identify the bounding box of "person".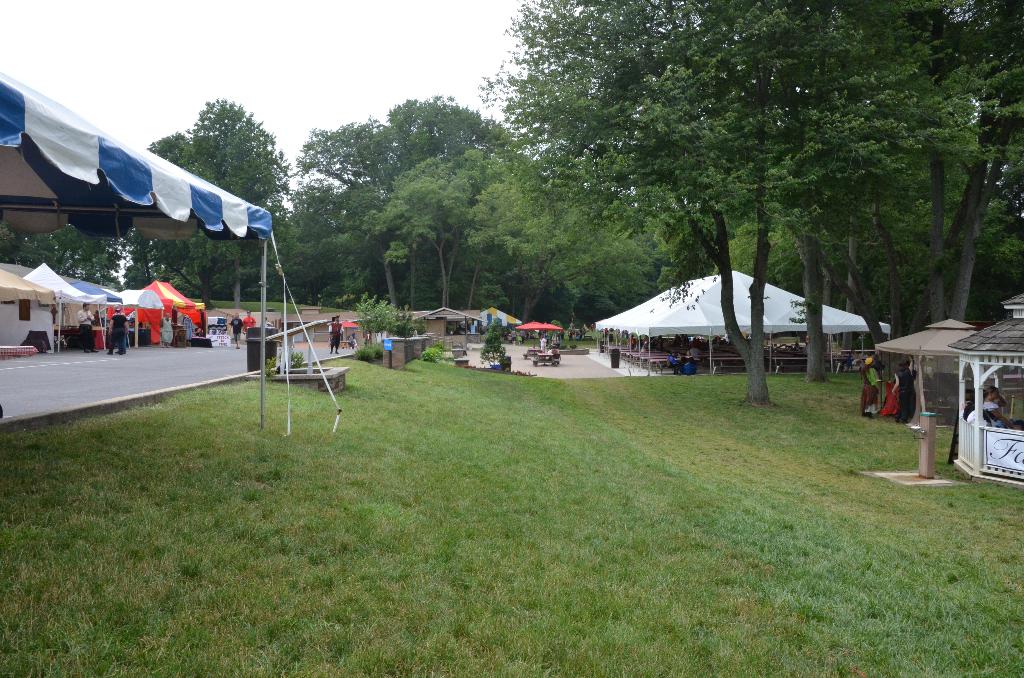
<bbox>230, 310, 243, 350</bbox>.
